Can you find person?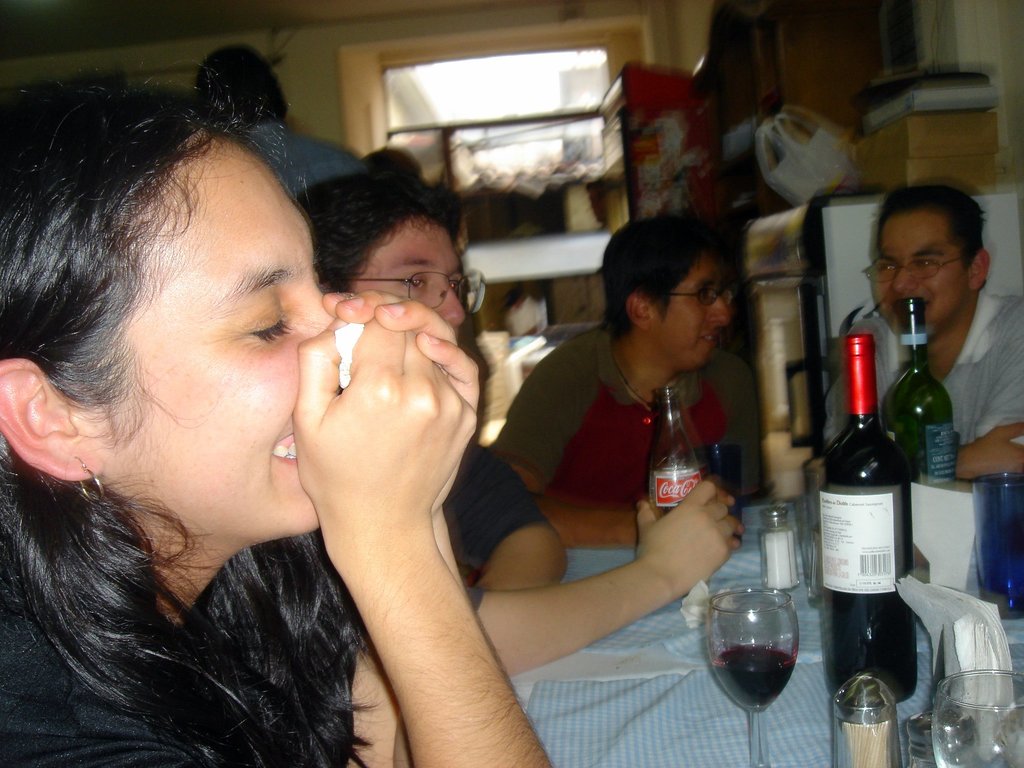
Yes, bounding box: x1=819, y1=173, x2=1023, y2=479.
